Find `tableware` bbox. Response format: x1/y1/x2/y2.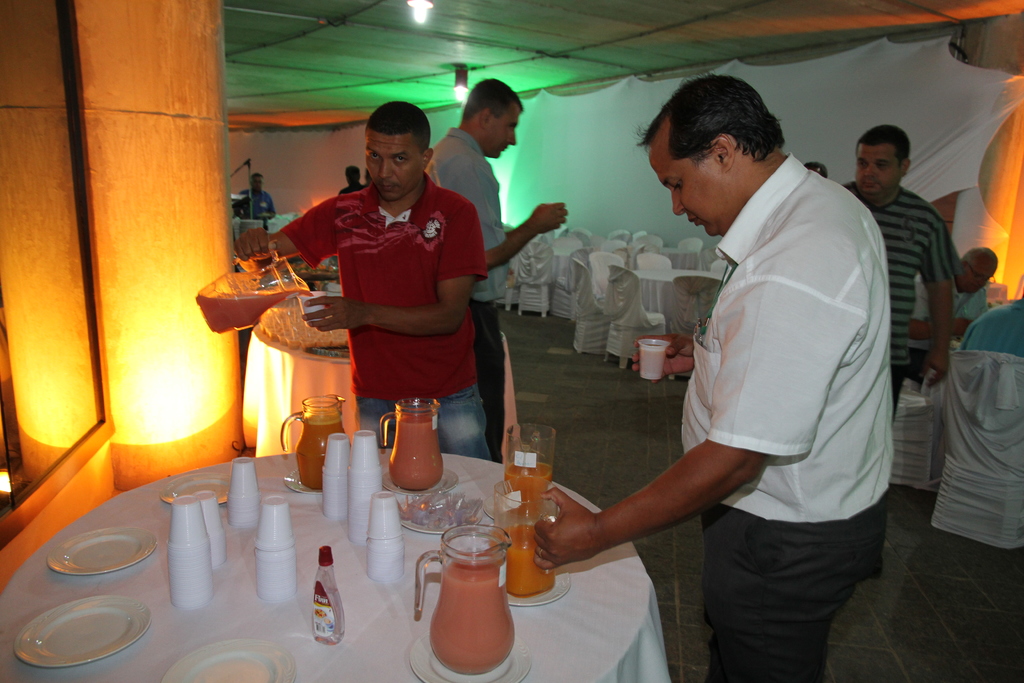
504/422/556/490.
